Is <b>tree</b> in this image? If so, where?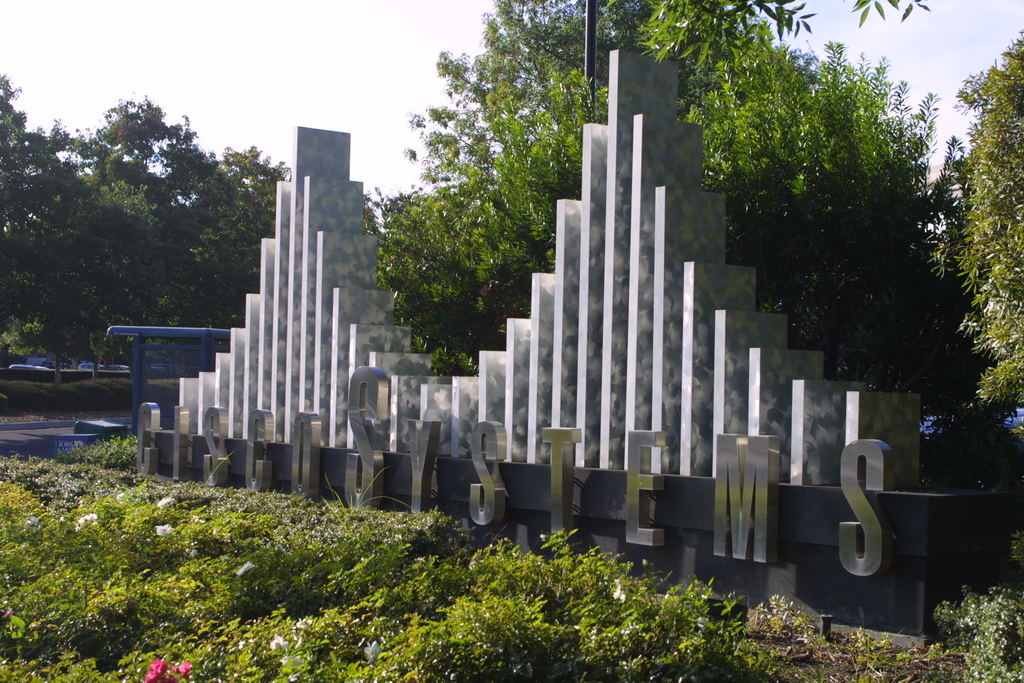
Yes, at l=0, t=67, r=196, b=397.
